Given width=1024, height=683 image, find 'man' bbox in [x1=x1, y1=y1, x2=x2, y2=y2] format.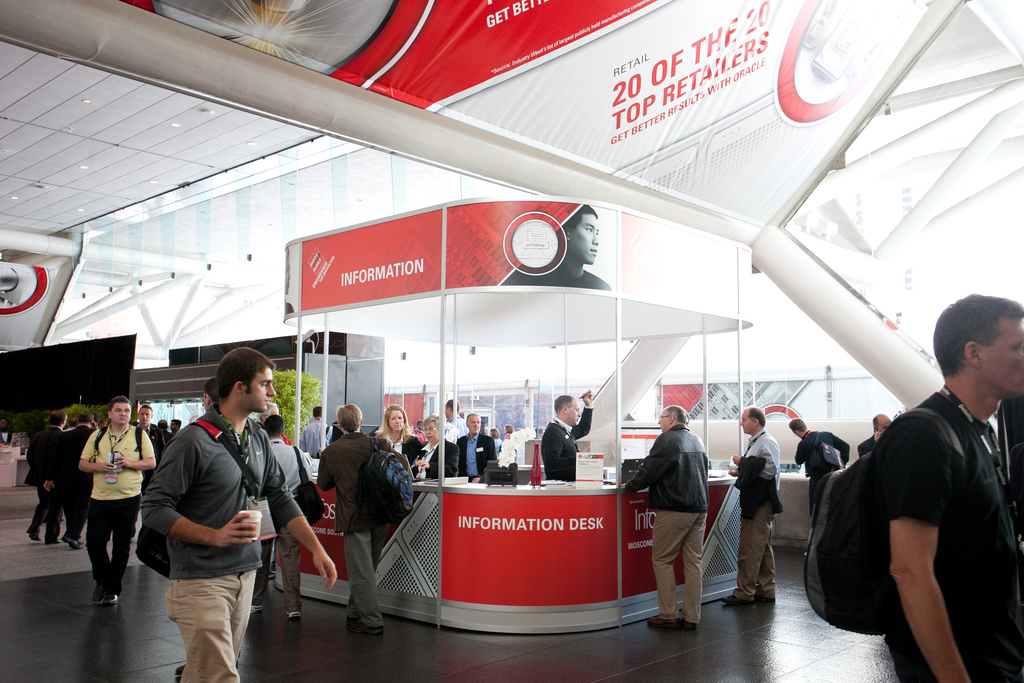
[x1=783, y1=409, x2=852, y2=561].
